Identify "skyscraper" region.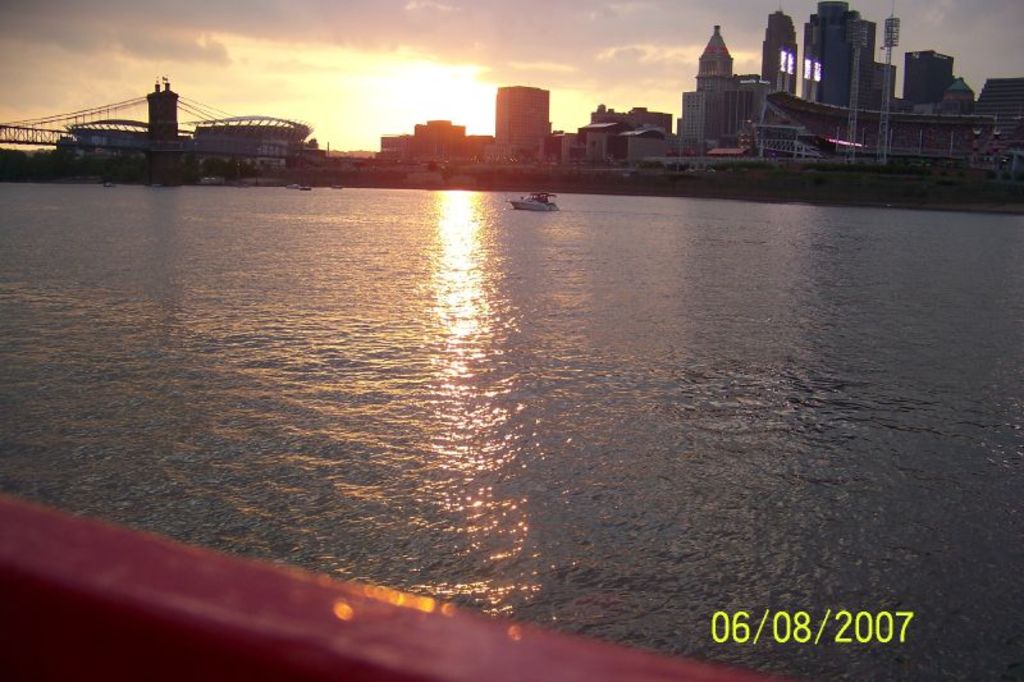
Region: (x1=897, y1=55, x2=956, y2=106).
